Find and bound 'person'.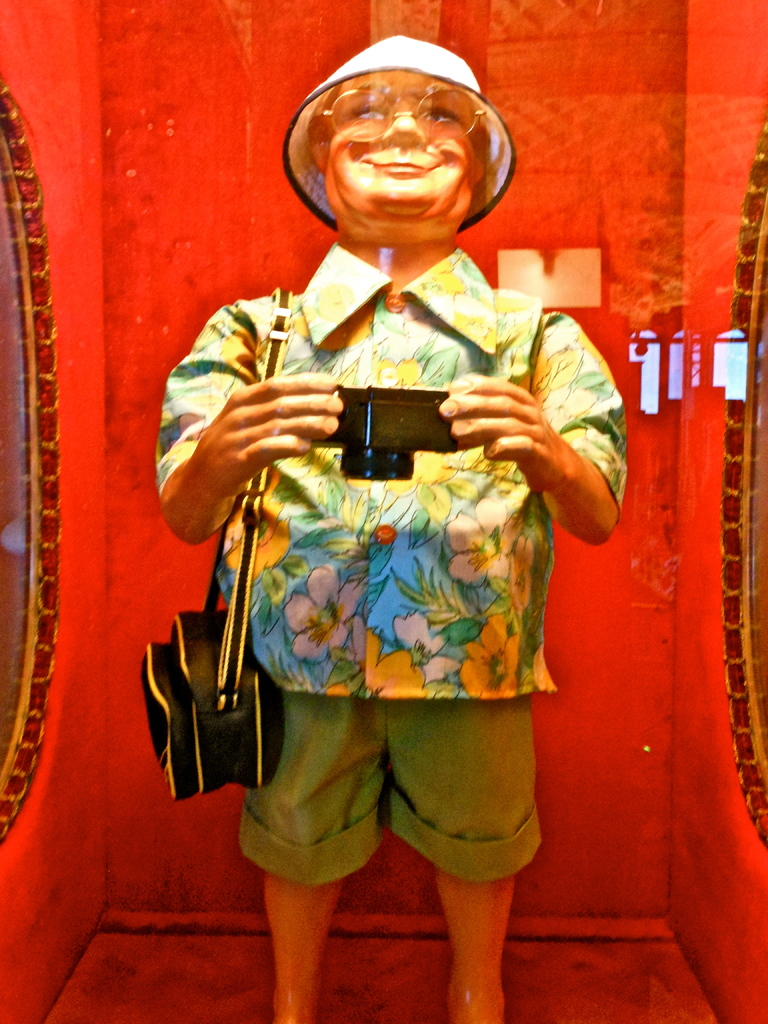
Bound: (left=153, top=35, right=627, bottom=1023).
